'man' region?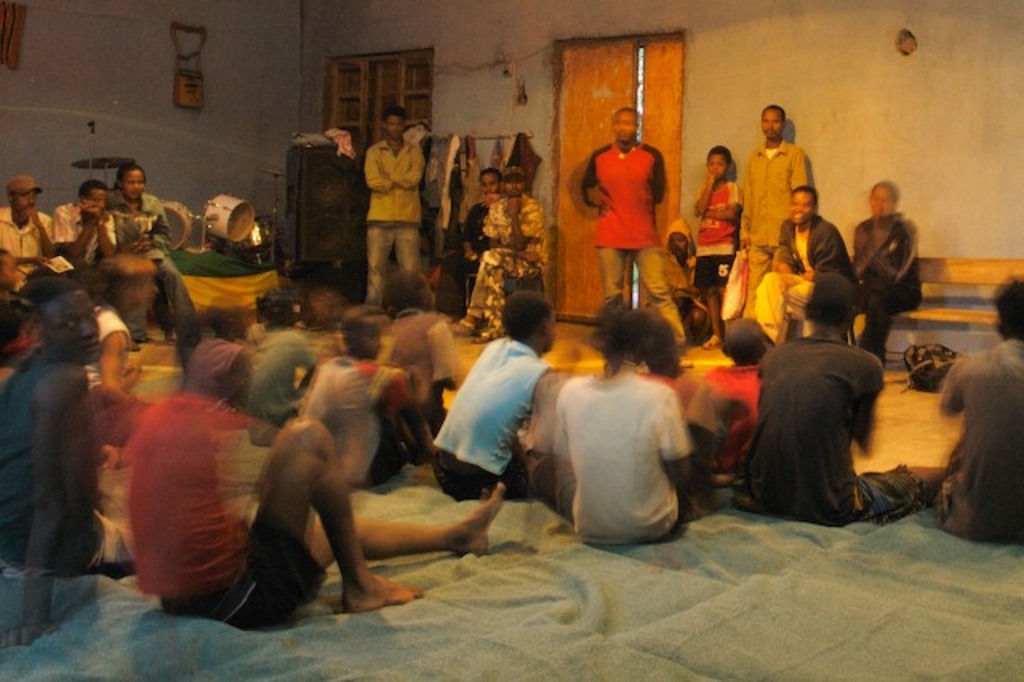
<box>0,171,66,280</box>
